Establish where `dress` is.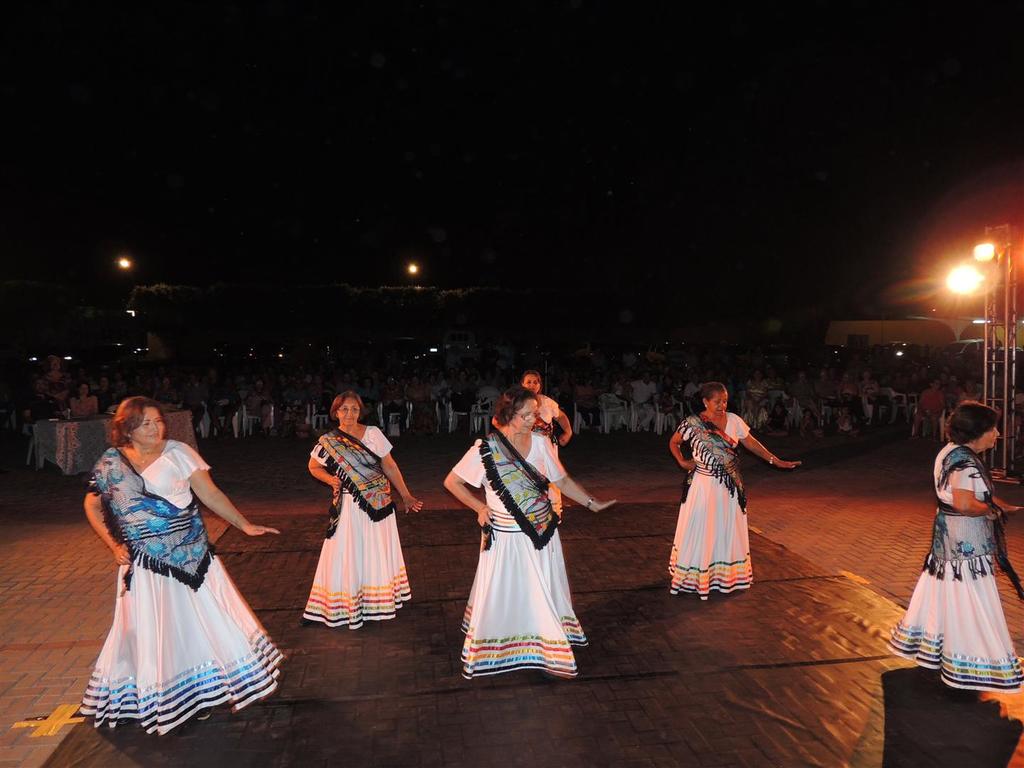
Established at x1=666, y1=405, x2=752, y2=598.
